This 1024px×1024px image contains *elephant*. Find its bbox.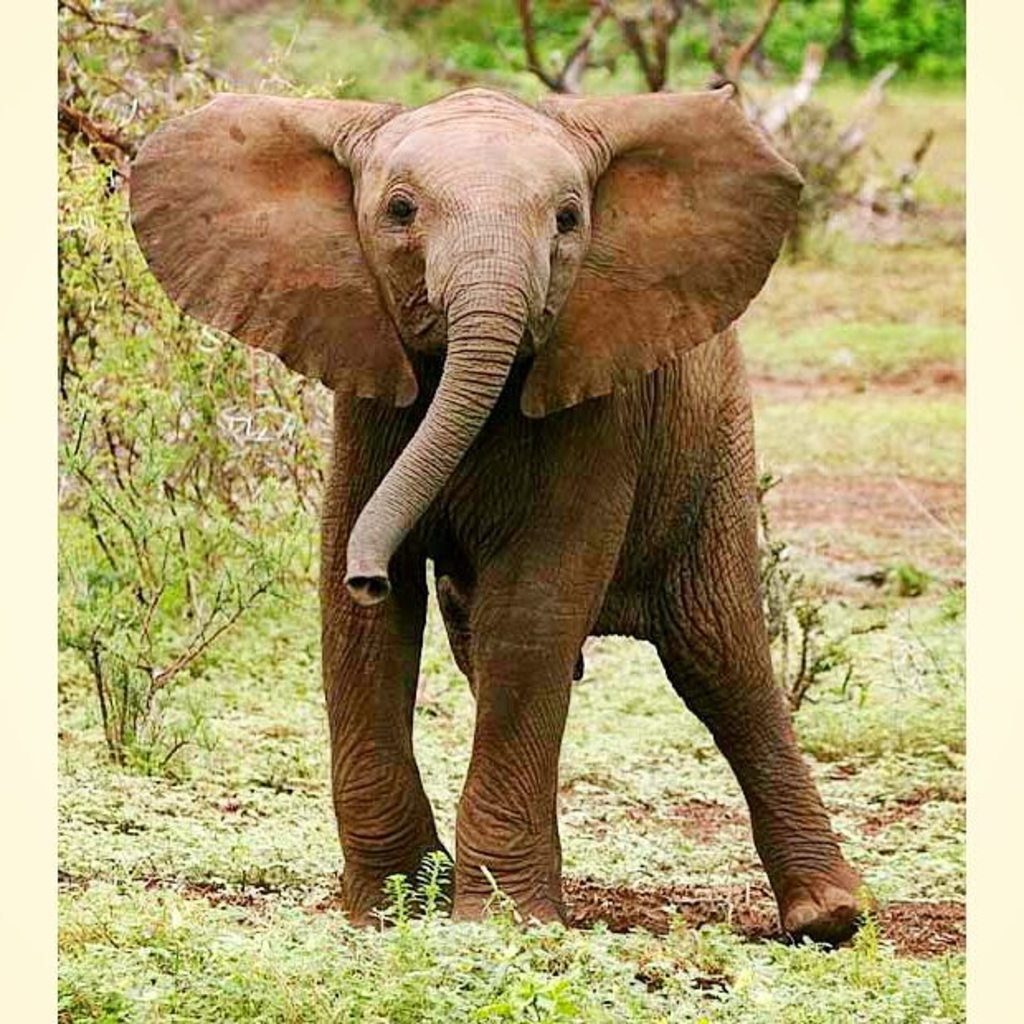
117/55/862/953.
